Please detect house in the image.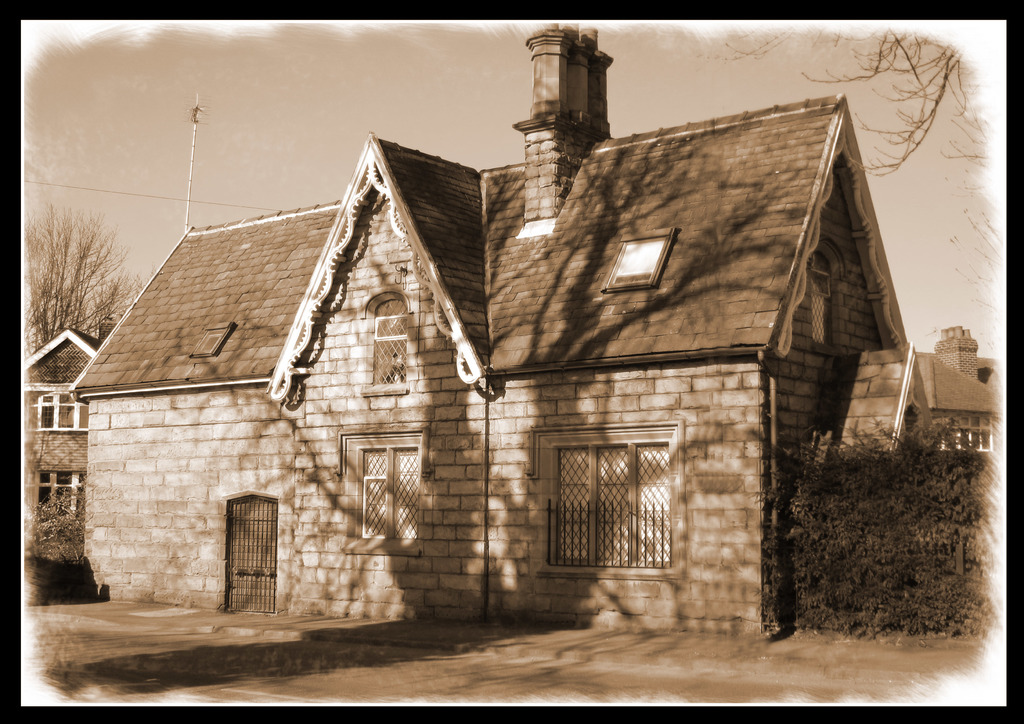
left=20, top=19, right=1003, bottom=645.
